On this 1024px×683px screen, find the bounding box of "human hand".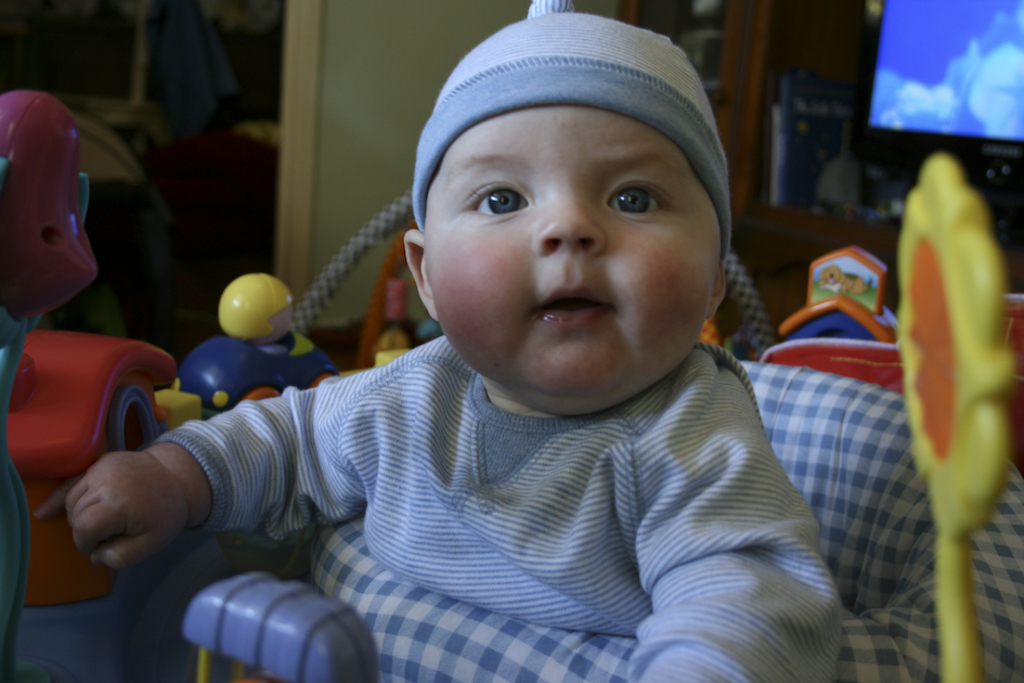
Bounding box: select_region(51, 435, 198, 582).
